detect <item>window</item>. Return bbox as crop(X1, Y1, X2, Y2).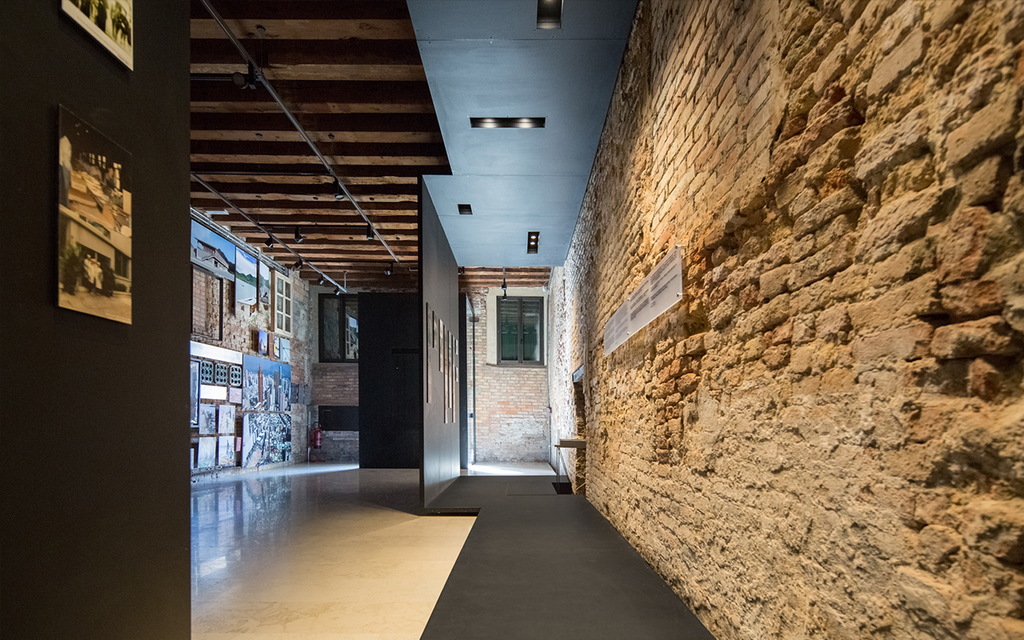
crop(317, 294, 354, 361).
